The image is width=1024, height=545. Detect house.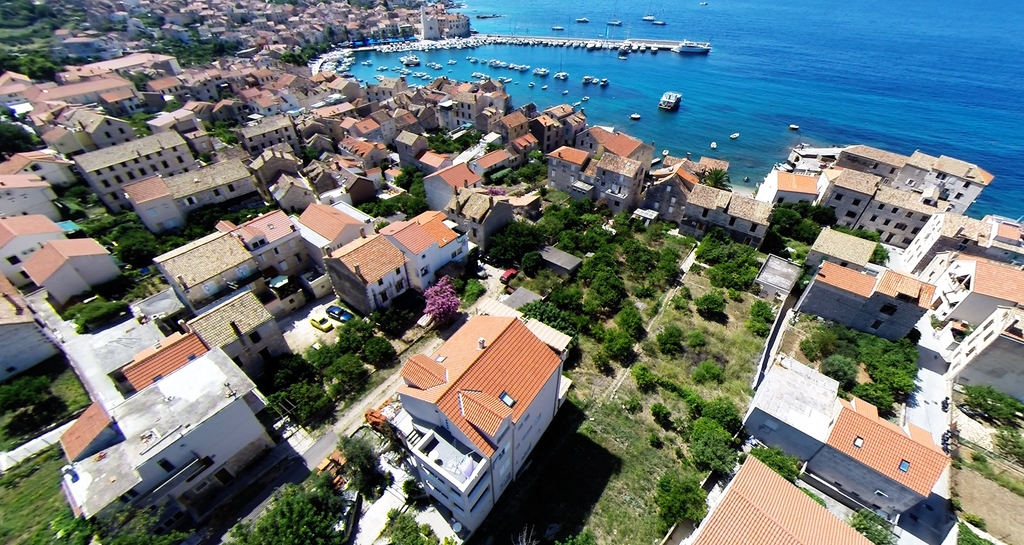
Detection: crop(638, 158, 706, 226).
